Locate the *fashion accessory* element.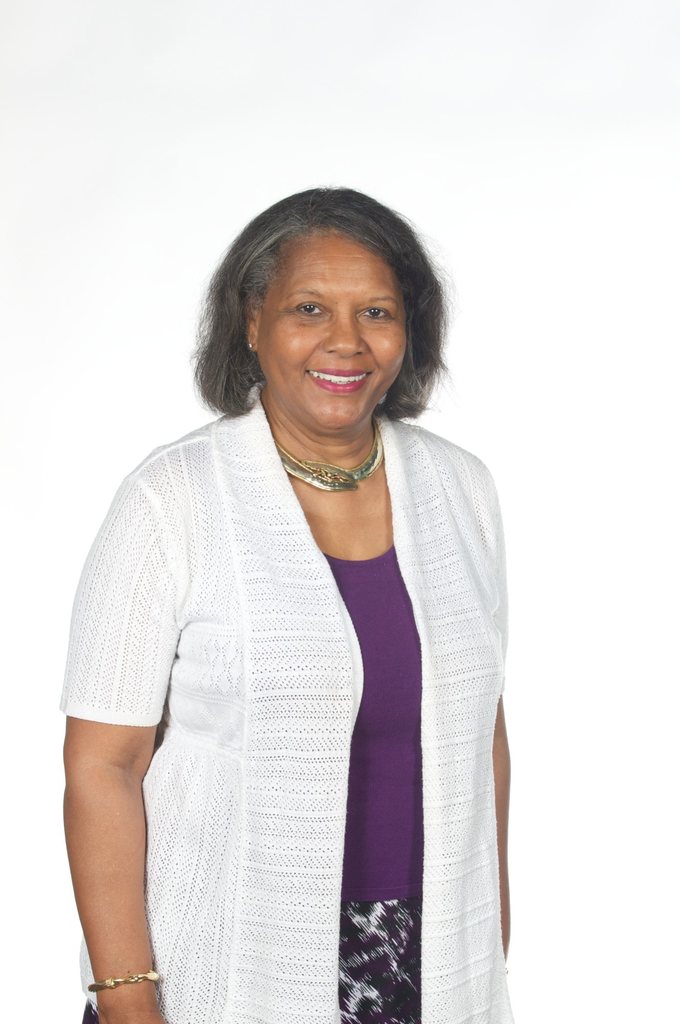
Element bbox: l=278, t=421, r=384, b=495.
